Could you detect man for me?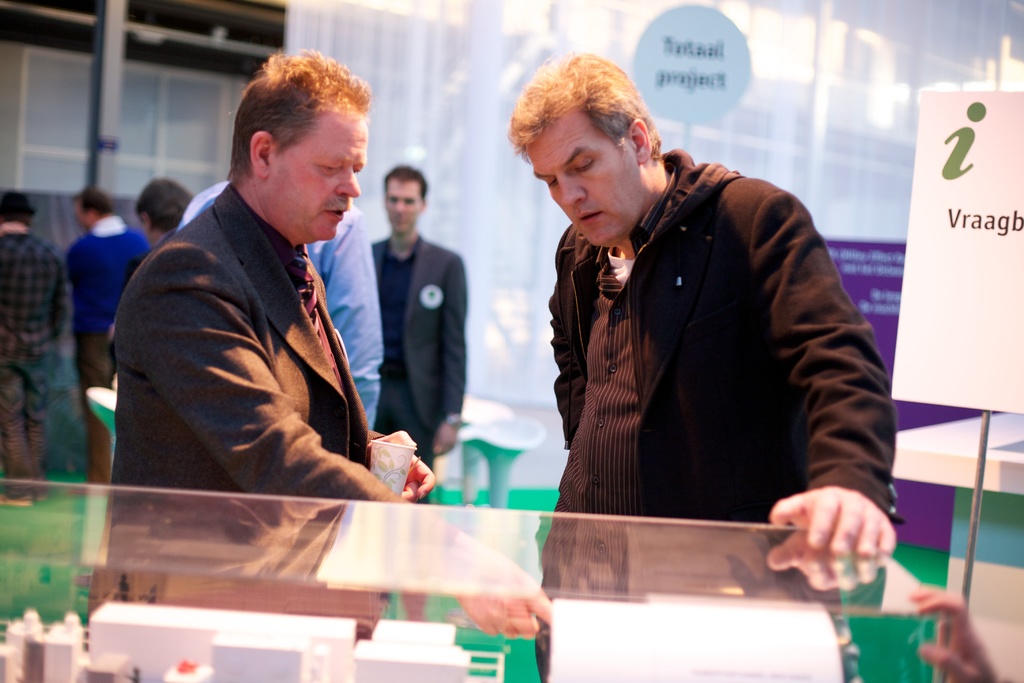
Detection result: (60, 186, 152, 478).
